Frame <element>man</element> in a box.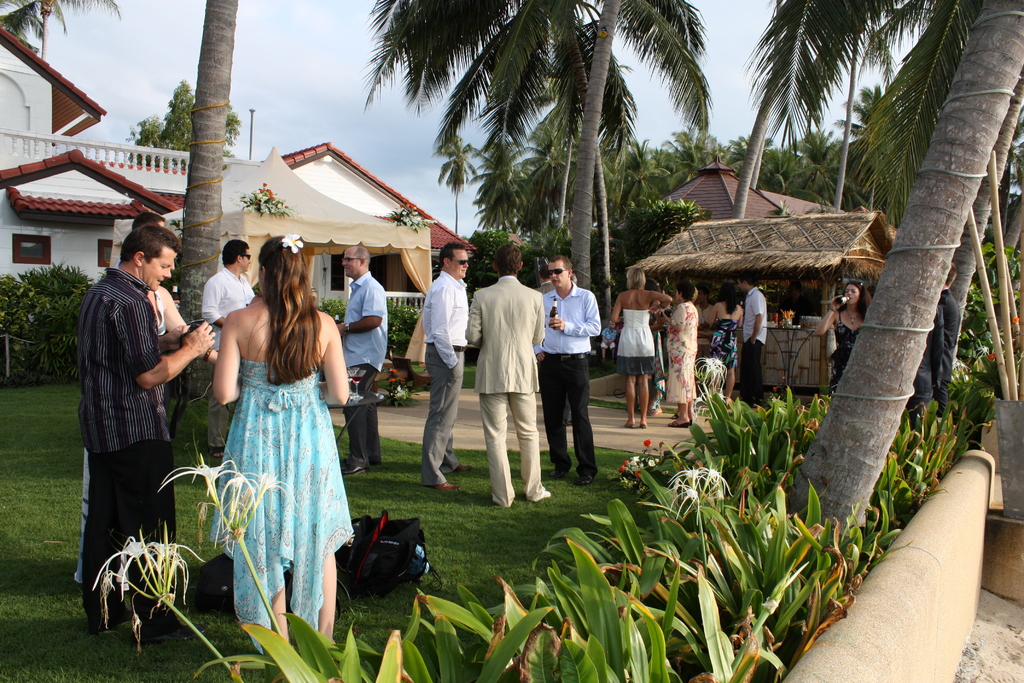
[335,245,387,476].
